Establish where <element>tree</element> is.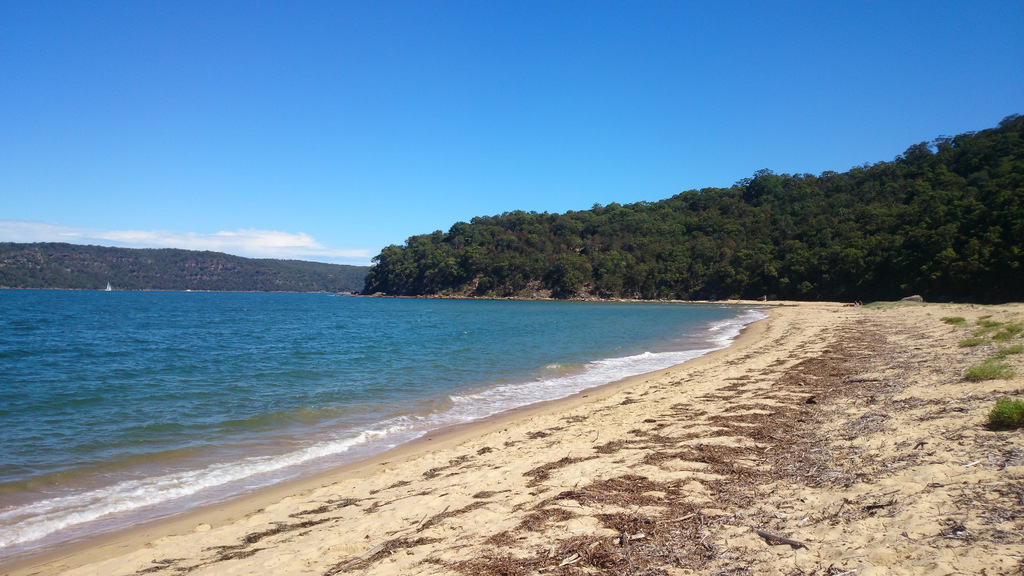
Established at 692 261 742 297.
